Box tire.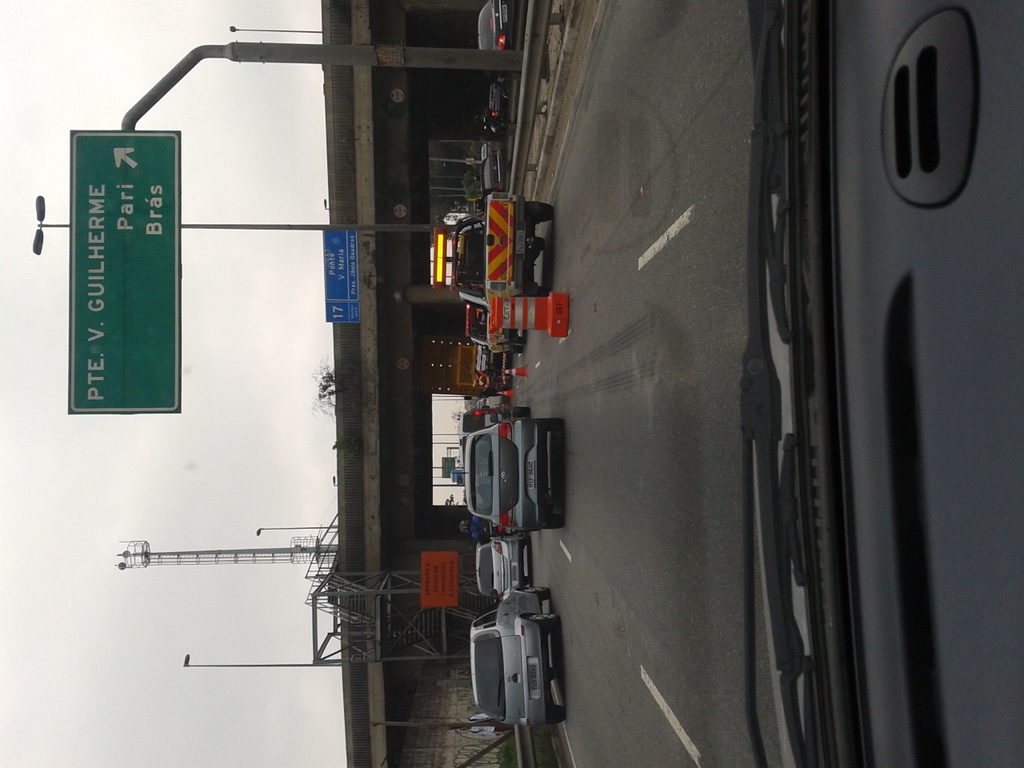
{"x1": 522, "y1": 588, "x2": 550, "y2": 602}.
